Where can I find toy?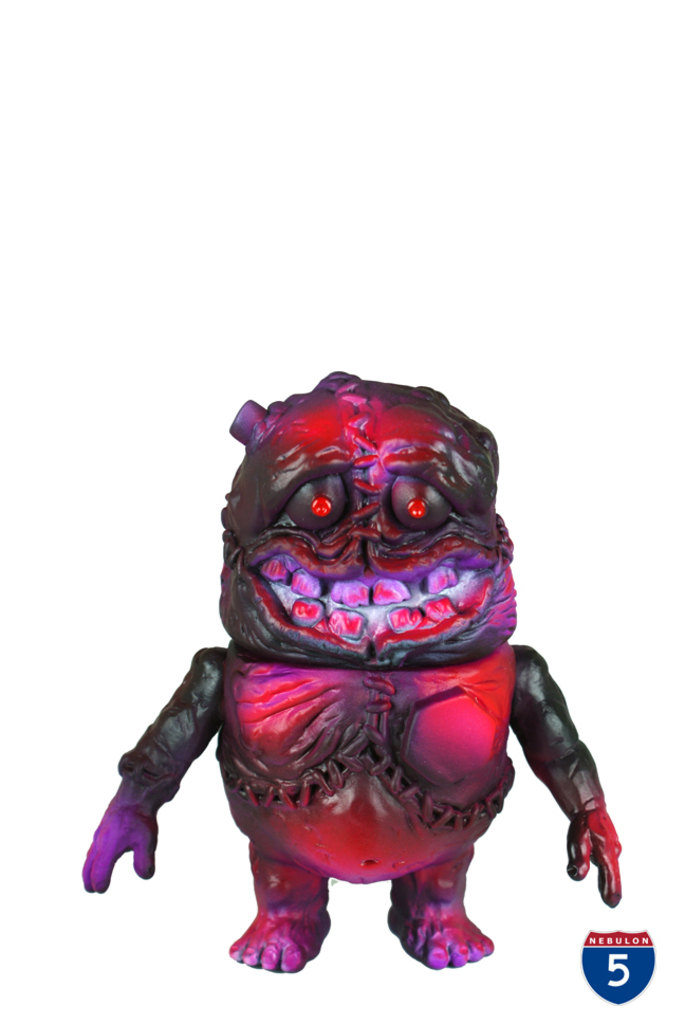
You can find it at <bbox>57, 385, 641, 996</bbox>.
